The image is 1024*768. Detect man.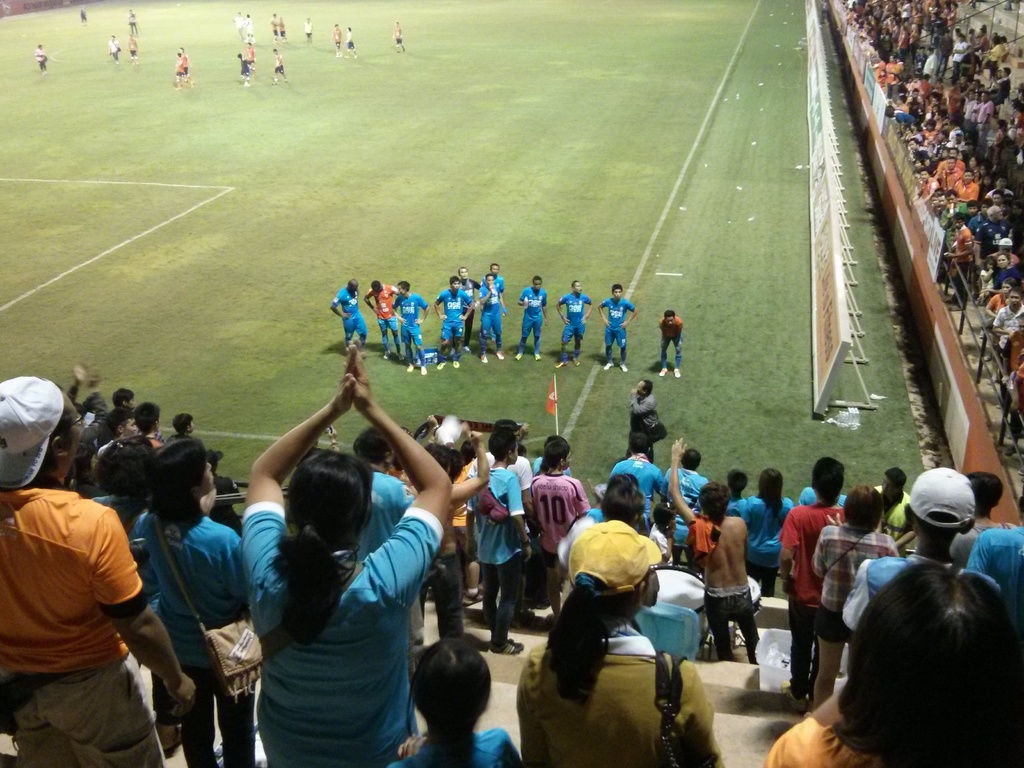
Detection: rect(963, 92, 976, 133).
